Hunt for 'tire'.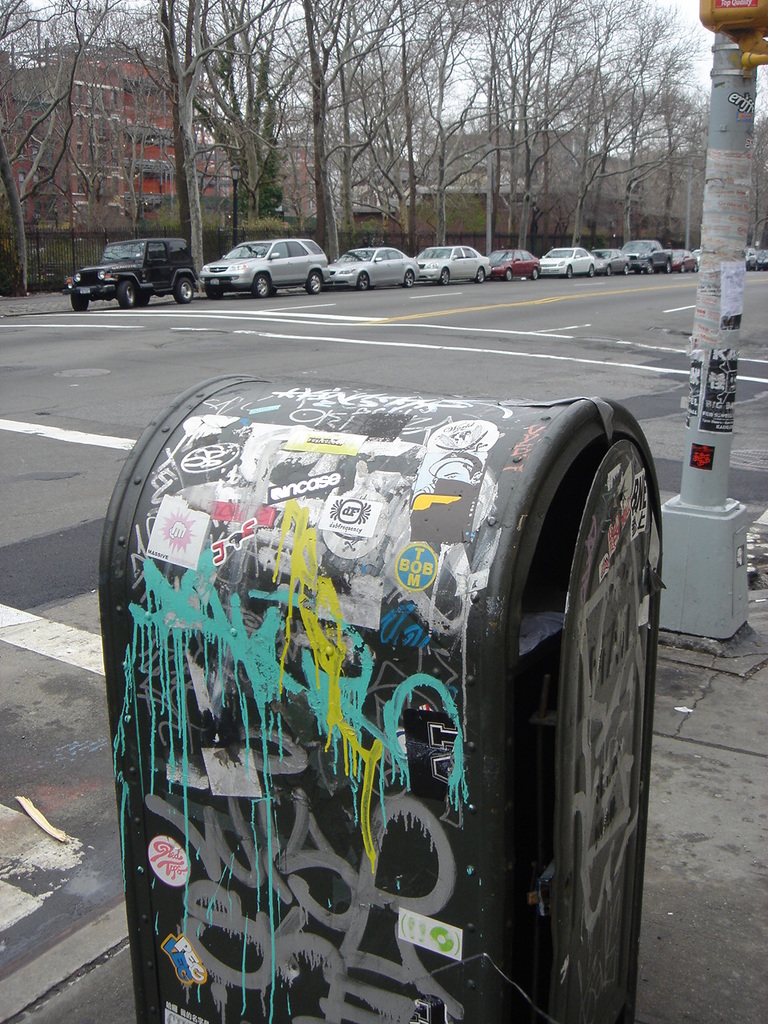
Hunted down at bbox=(566, 263, 574, 278).
